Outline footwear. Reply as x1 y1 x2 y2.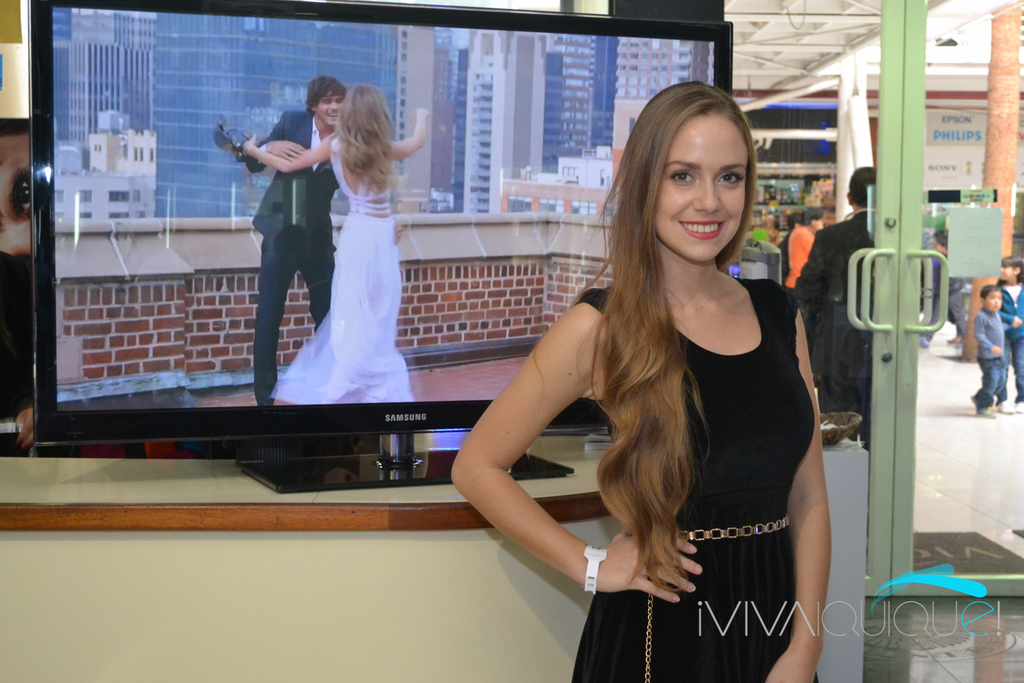
975 390 993 422.
